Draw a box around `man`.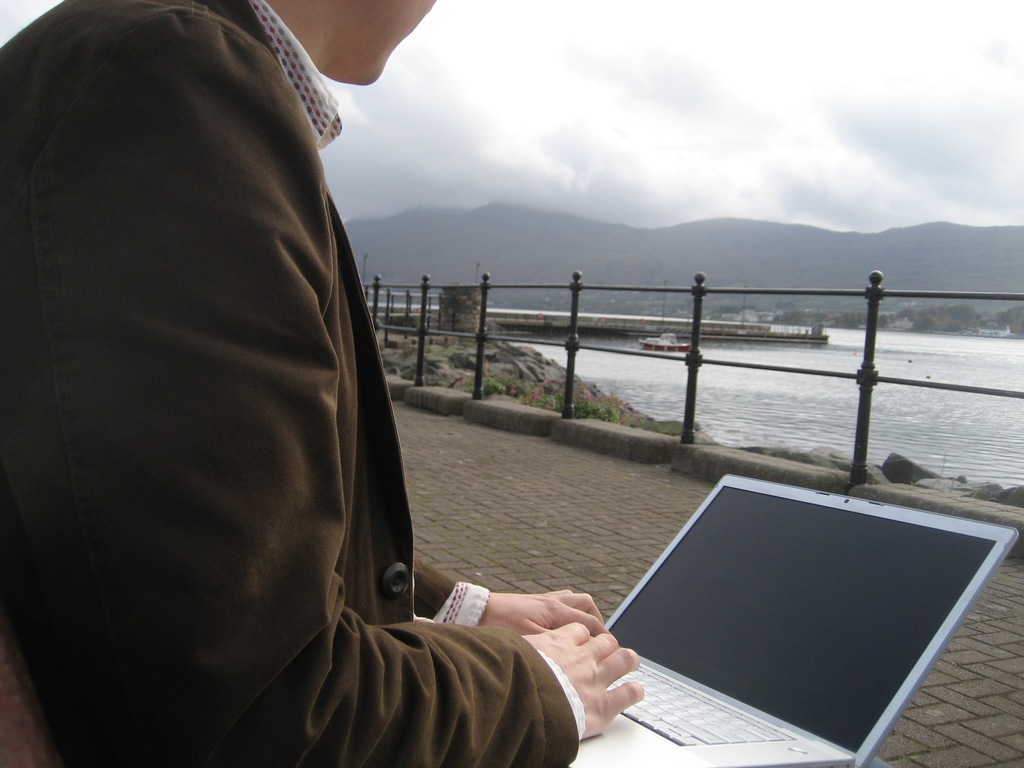
[x1=0, y1=11, x2=649, y2=767].
